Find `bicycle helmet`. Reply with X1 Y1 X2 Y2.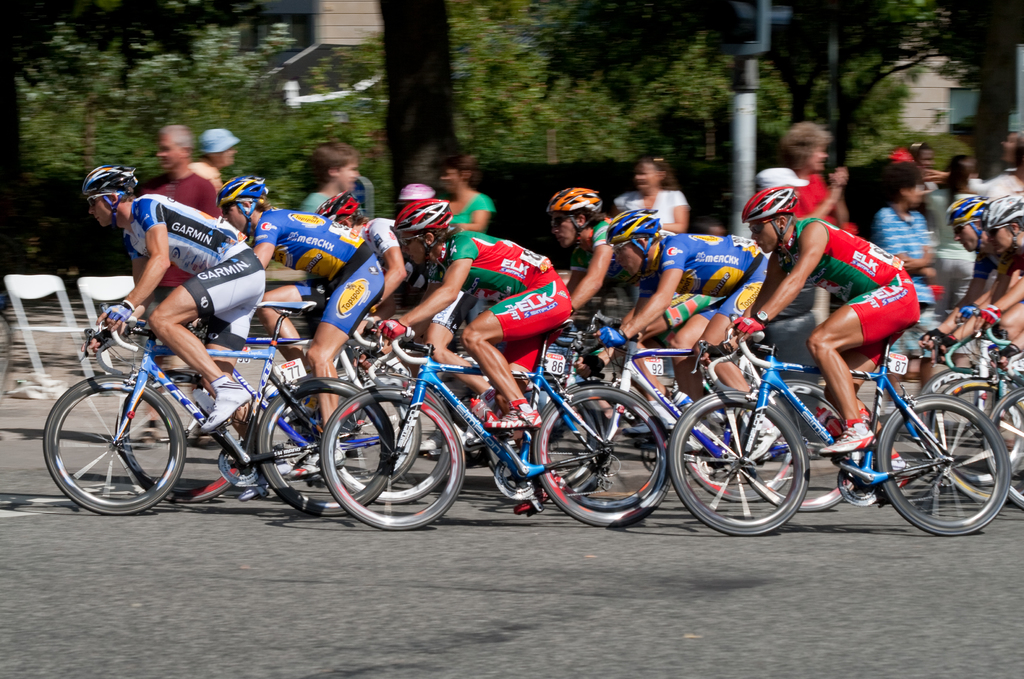
217 174 256 238.
